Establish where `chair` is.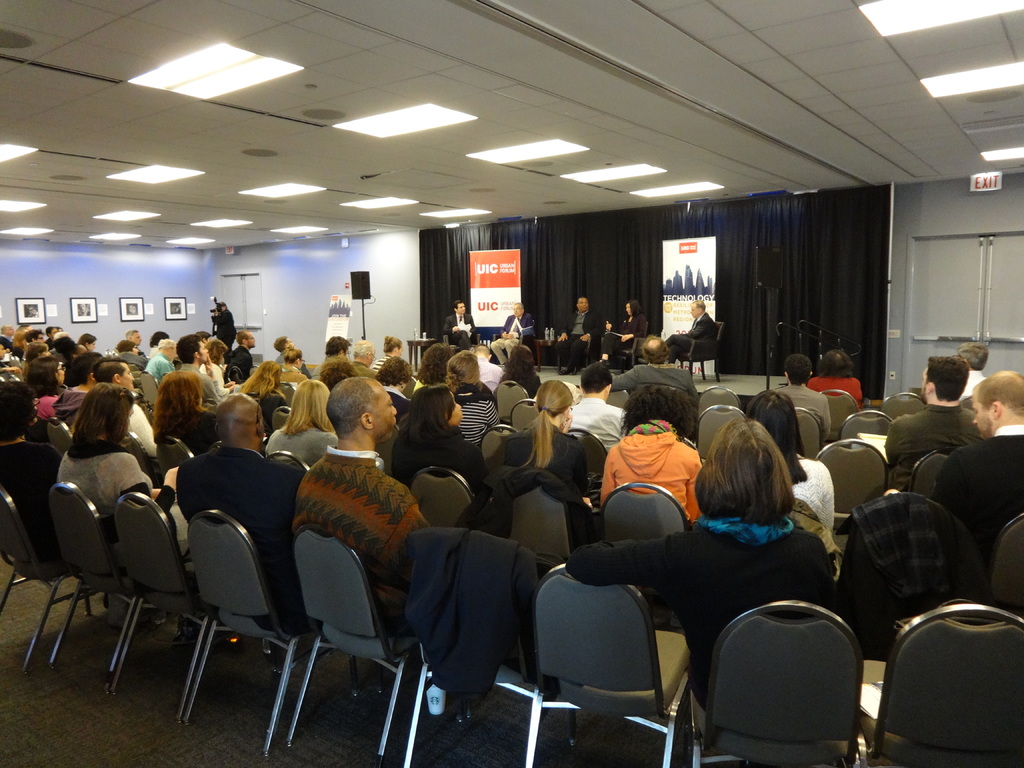
Established at 407,467,483,529.
